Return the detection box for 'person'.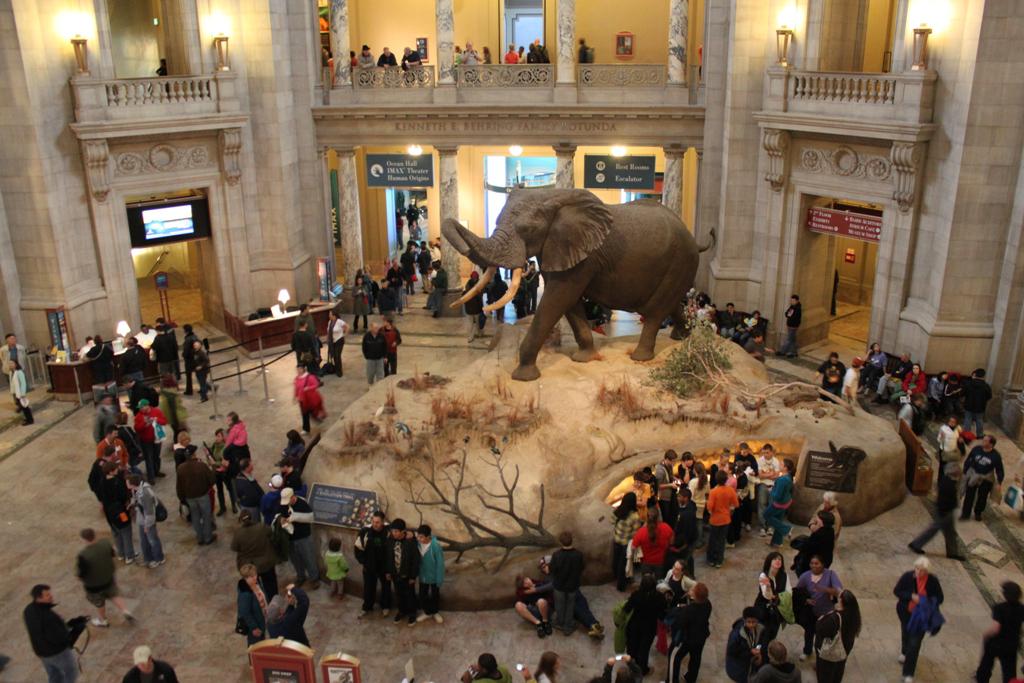
region(911, 458, 964, 562).
